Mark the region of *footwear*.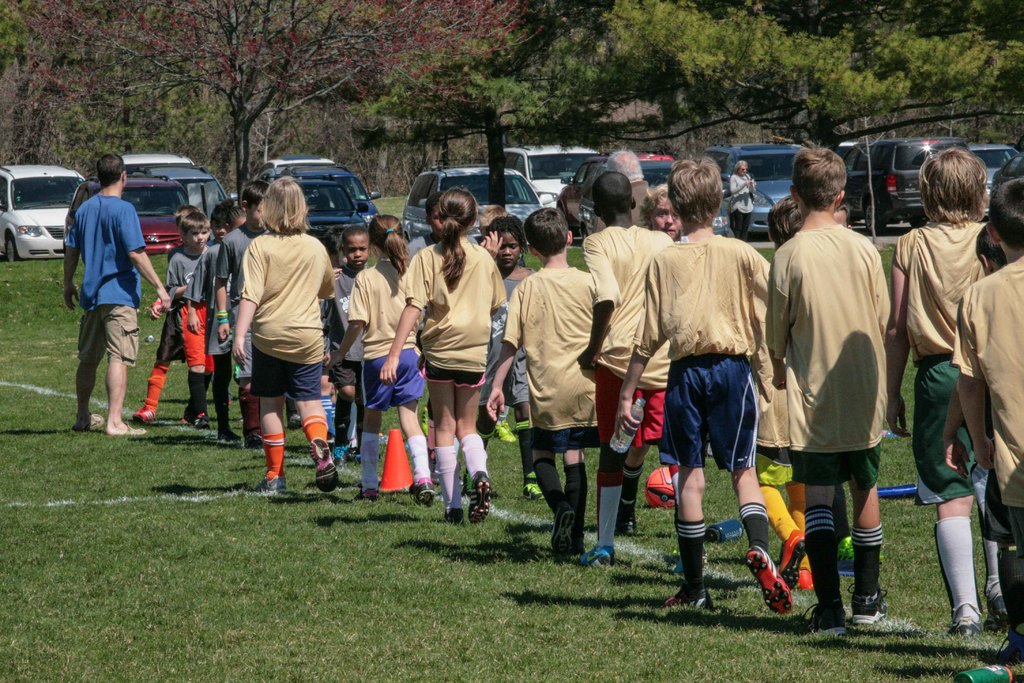
Region: box=[521, 472, 546, 504].
